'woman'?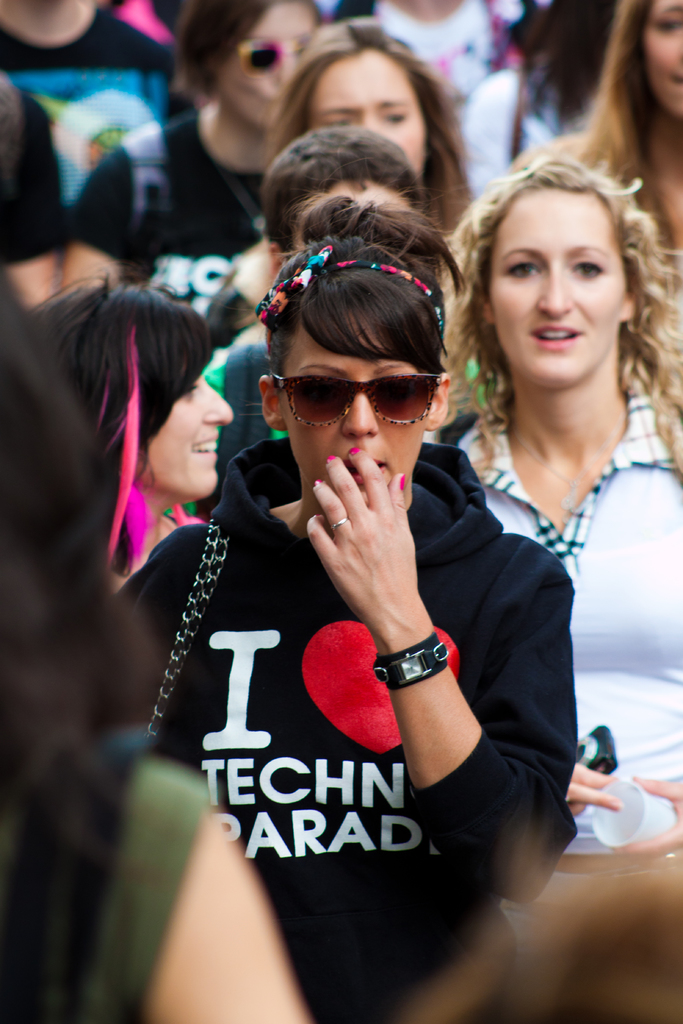
{"left": 0, "top": 269, "right": 306, "bottom": 1023}
